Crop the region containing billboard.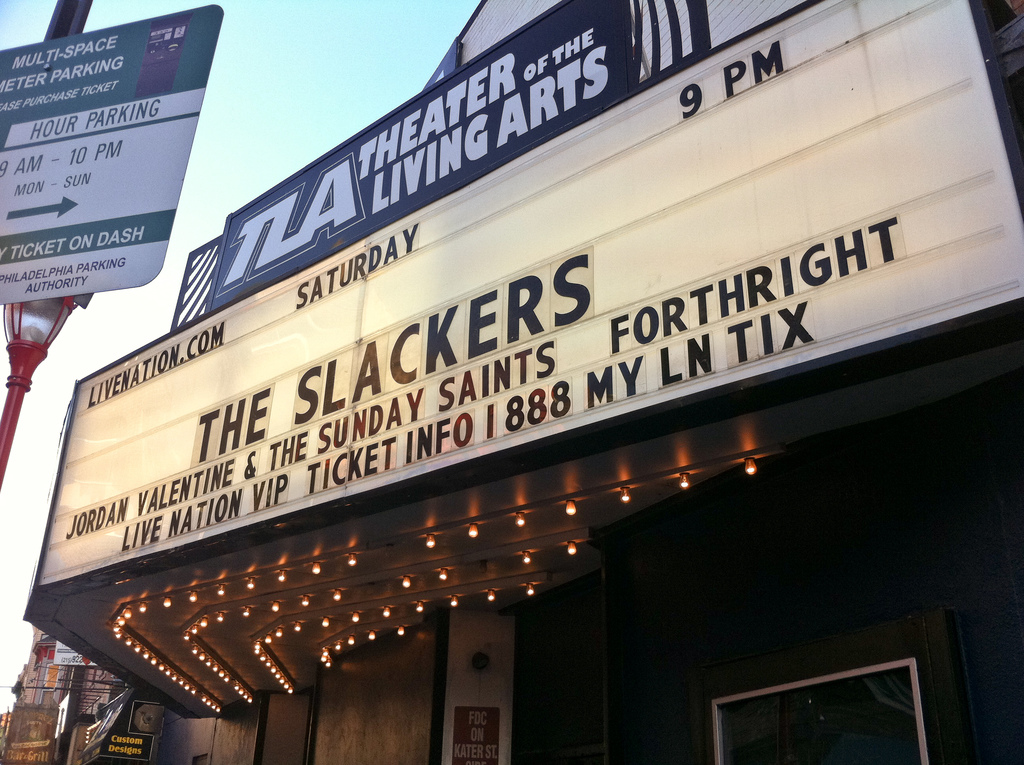
Crop region: crop(15, 0, 1023, 690).
